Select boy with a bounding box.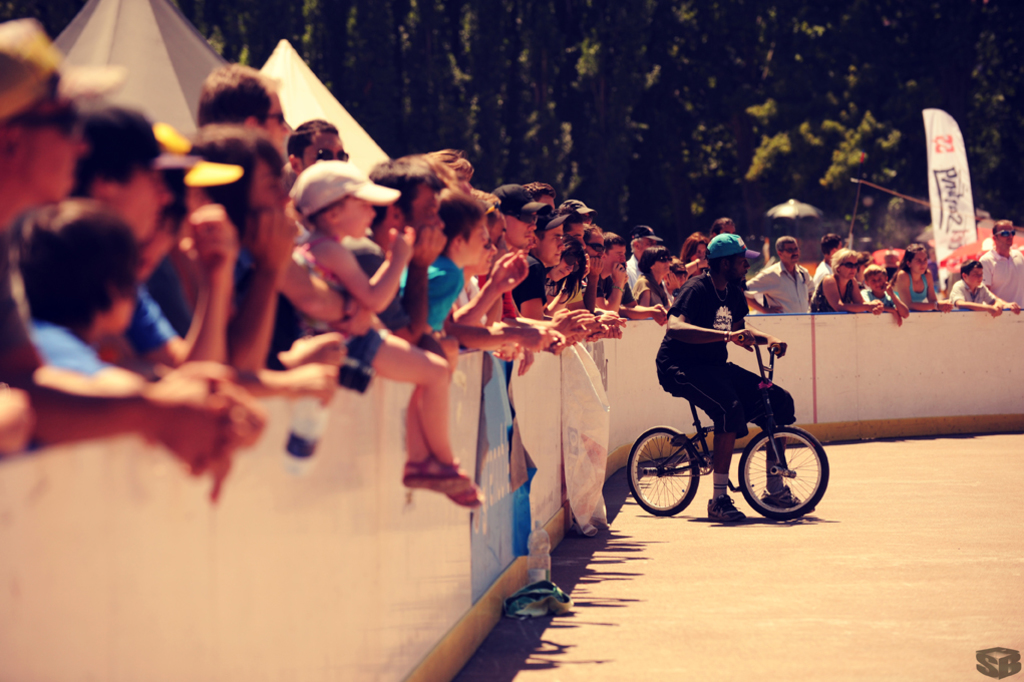
box=[399, 188, 500, 344].
